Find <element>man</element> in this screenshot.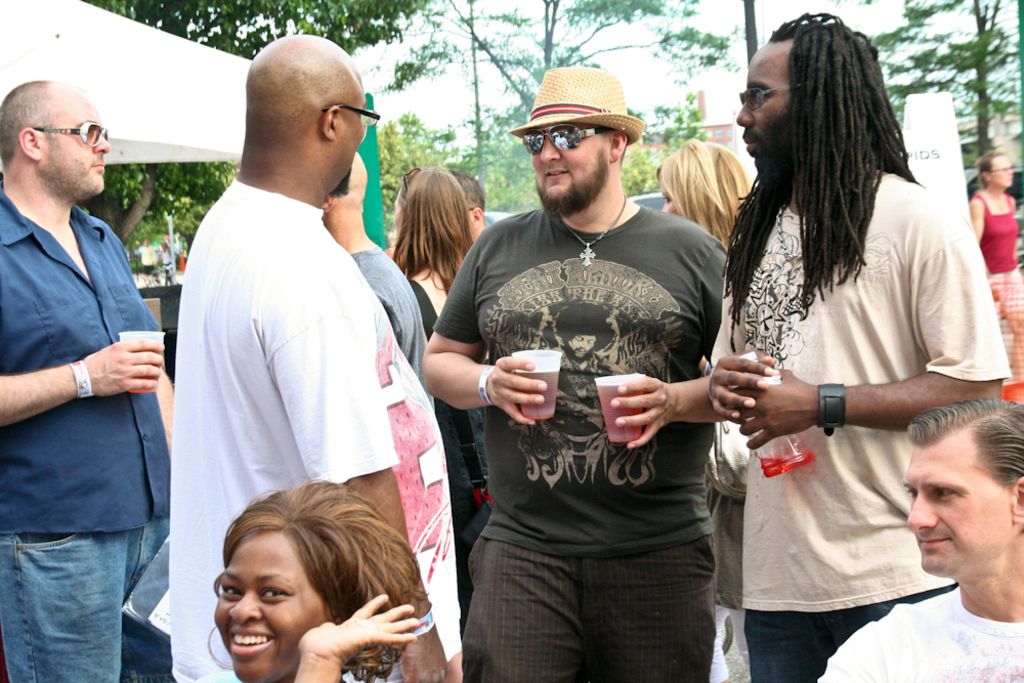
The bounding box for <element>man</element> is locate(164, 31, 469, 682).
